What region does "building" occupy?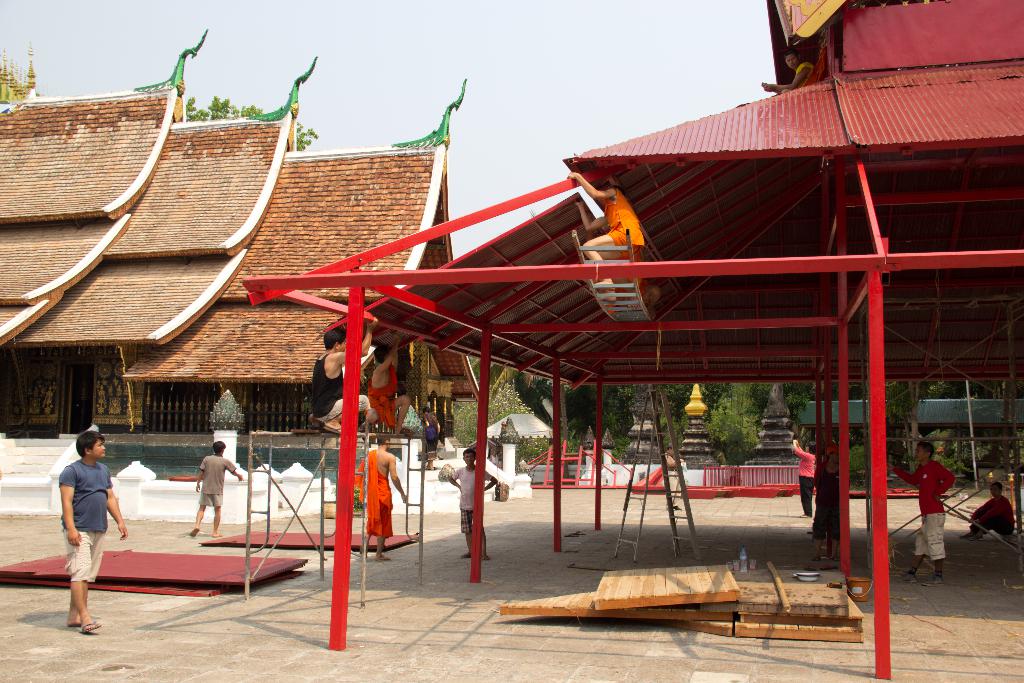
Rect(0, 35, 481, 463).
